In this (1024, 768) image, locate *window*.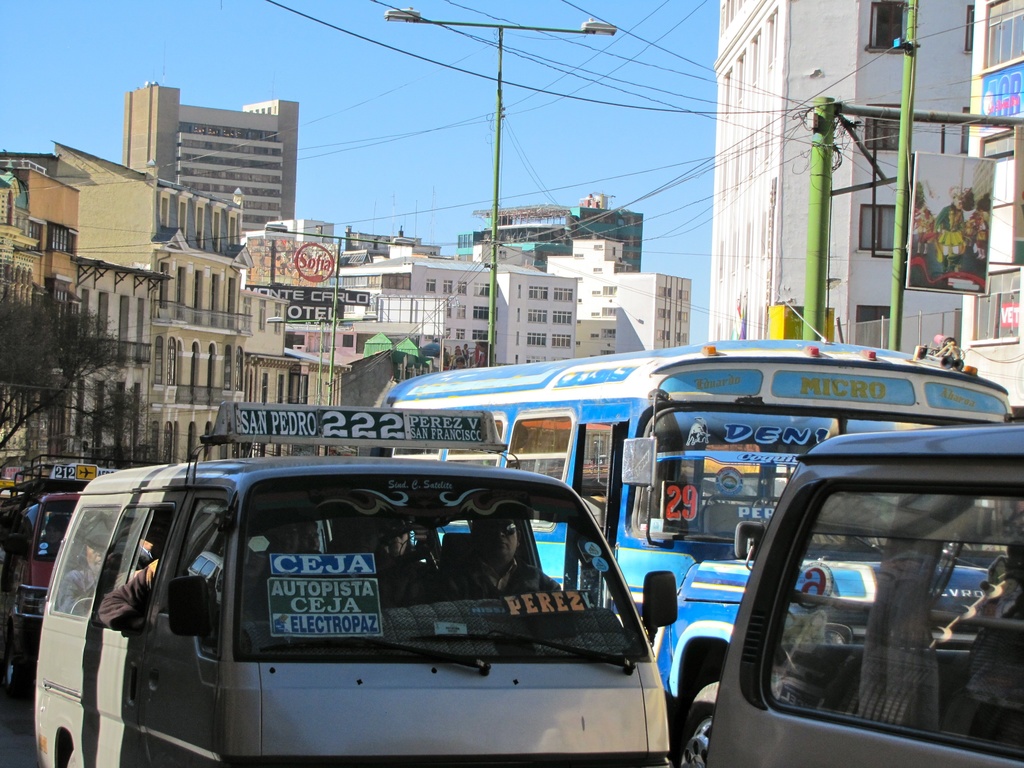
Bounding box: 552/309/573/325.
